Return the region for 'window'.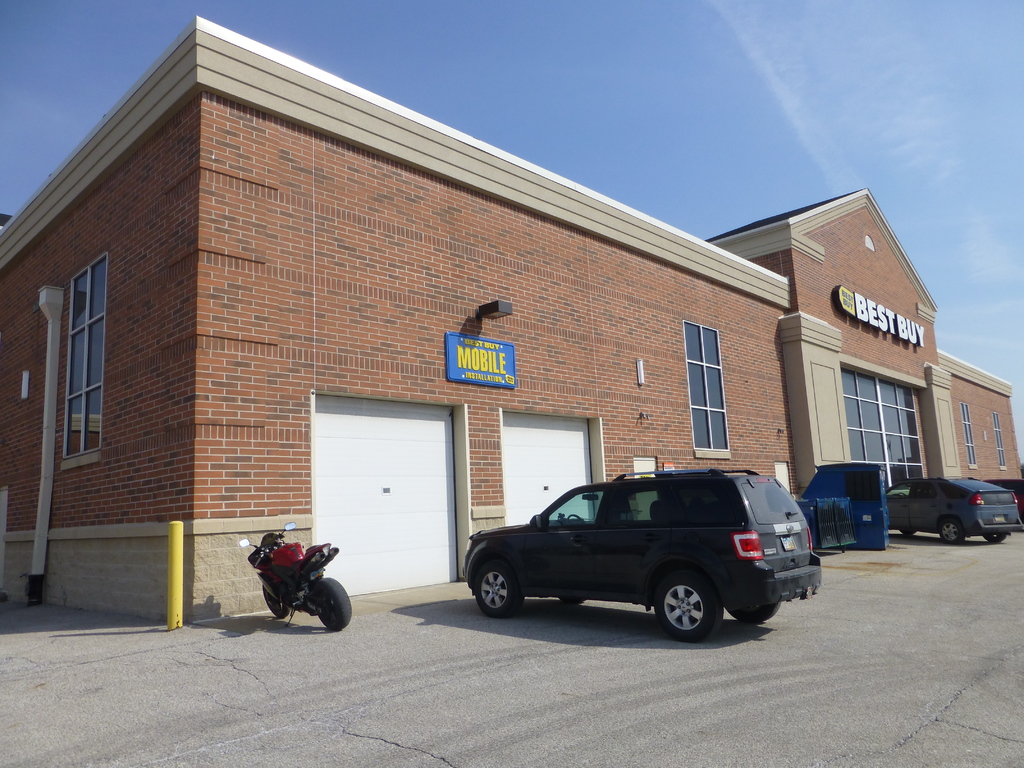
bbox=[911, 479, 938, 497].
